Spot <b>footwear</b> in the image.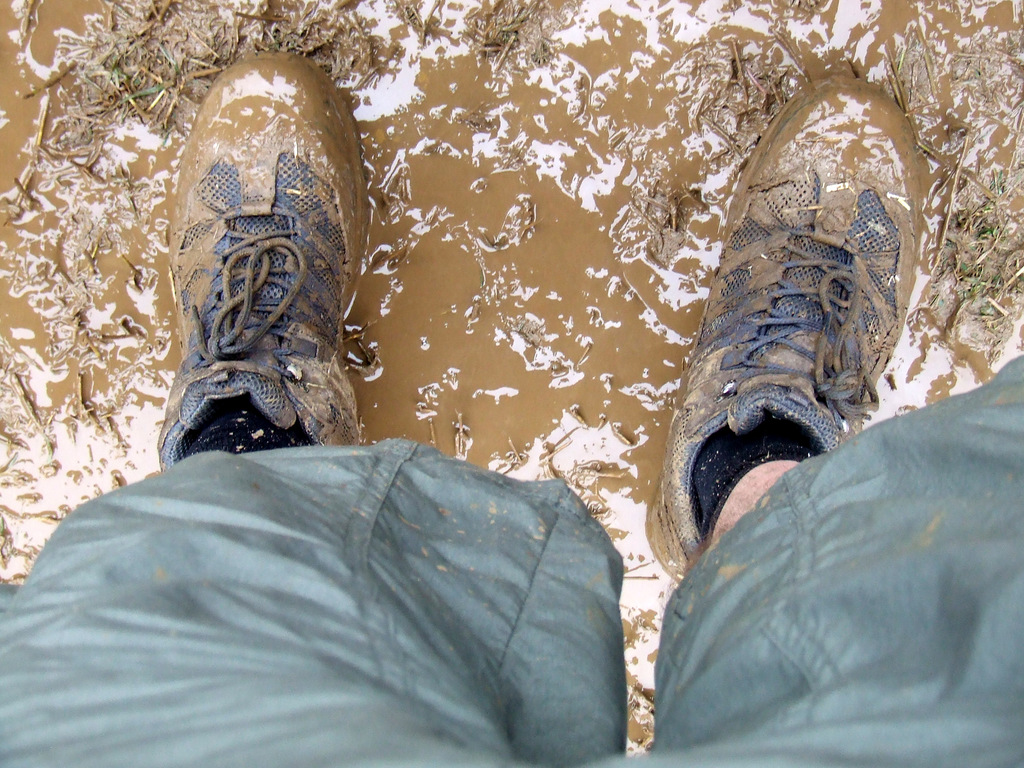
<b>footwear</b> found at [642, 74, 921, 585].
